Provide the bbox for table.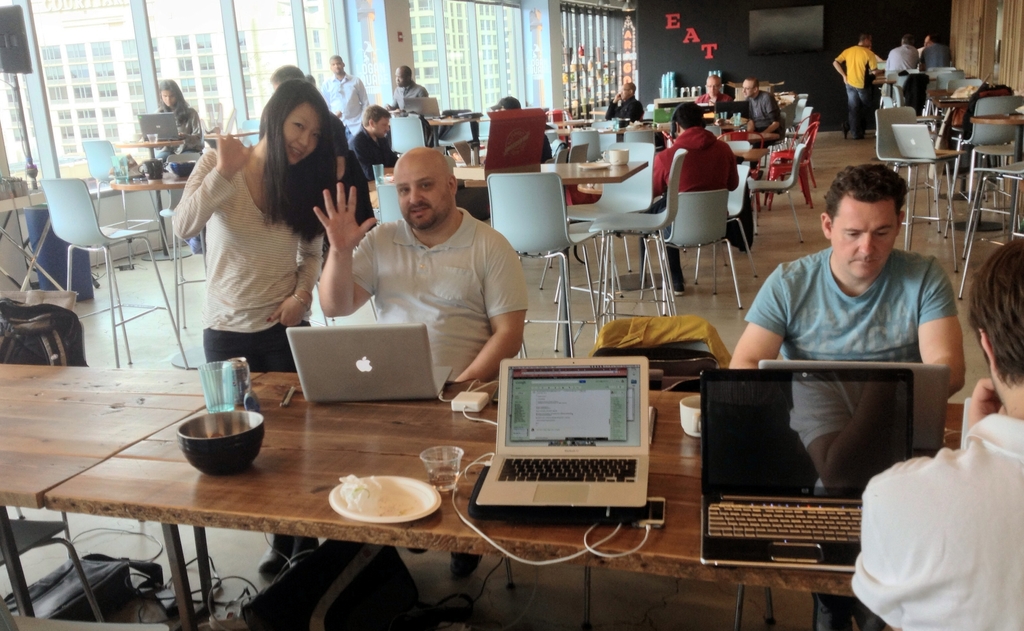
0 362 264 630.
